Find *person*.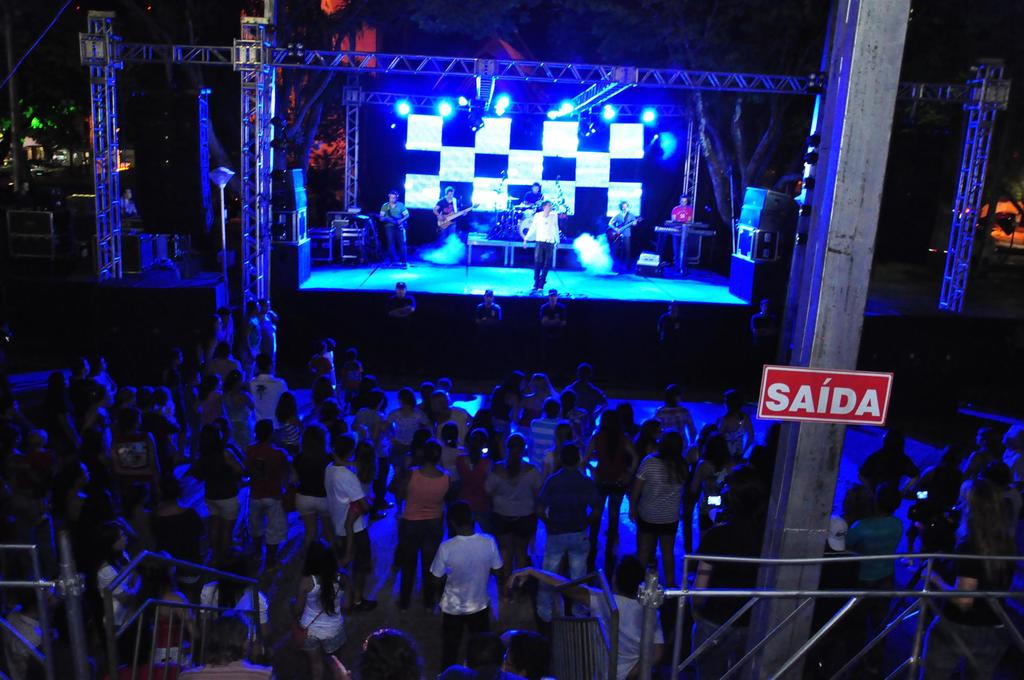
left=448, top=432, right=490, bottom=542.
